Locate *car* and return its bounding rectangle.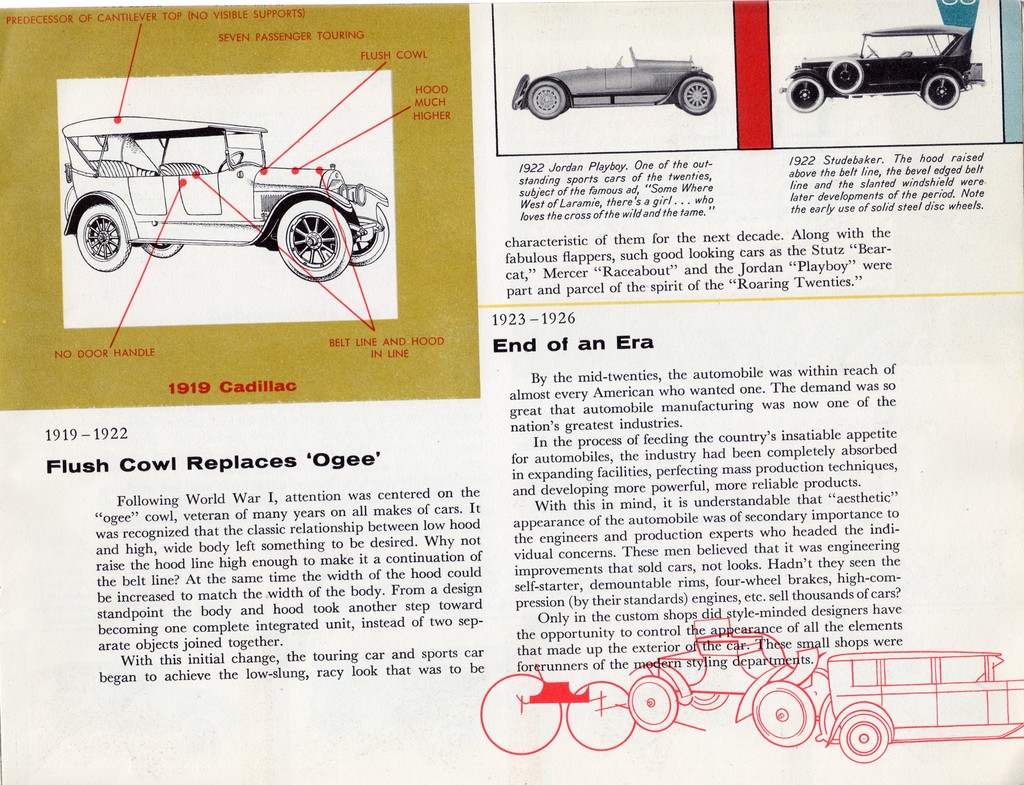
(815, 651, 1023, 765).
